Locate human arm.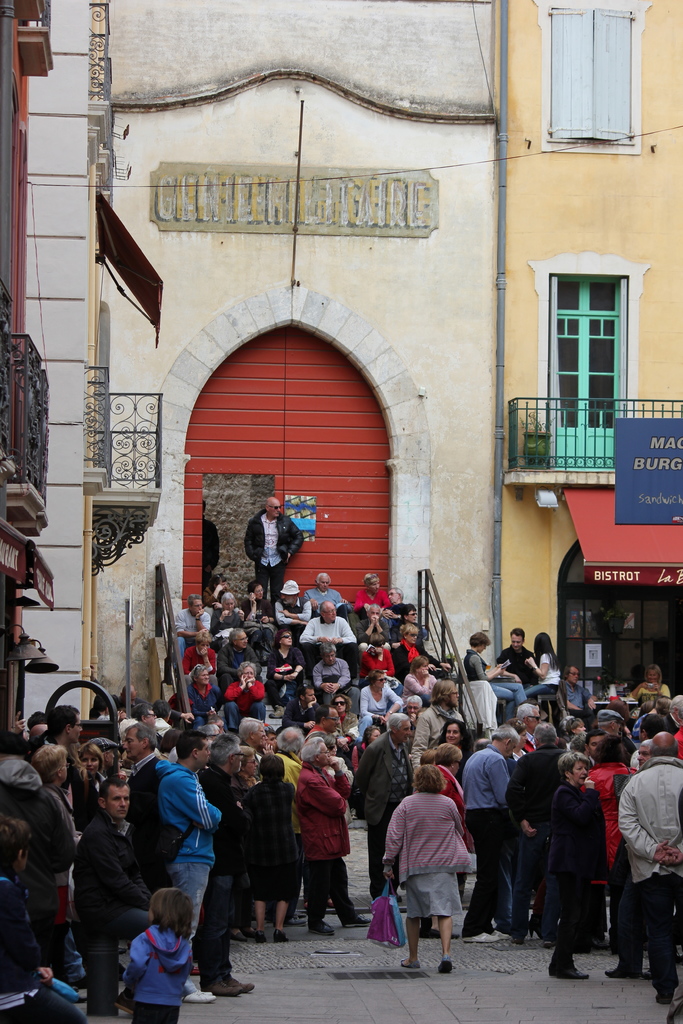
Bounding box: crop(361, 650, 385, 673).
